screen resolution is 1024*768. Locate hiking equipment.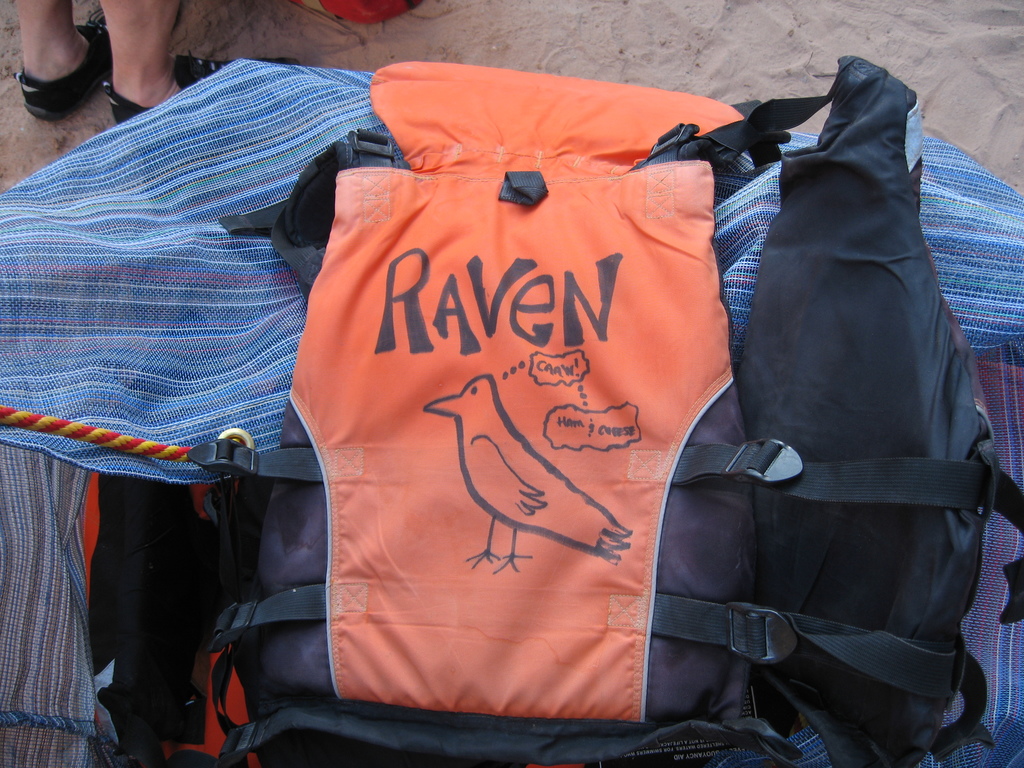
154, 54, 1023, 767.
